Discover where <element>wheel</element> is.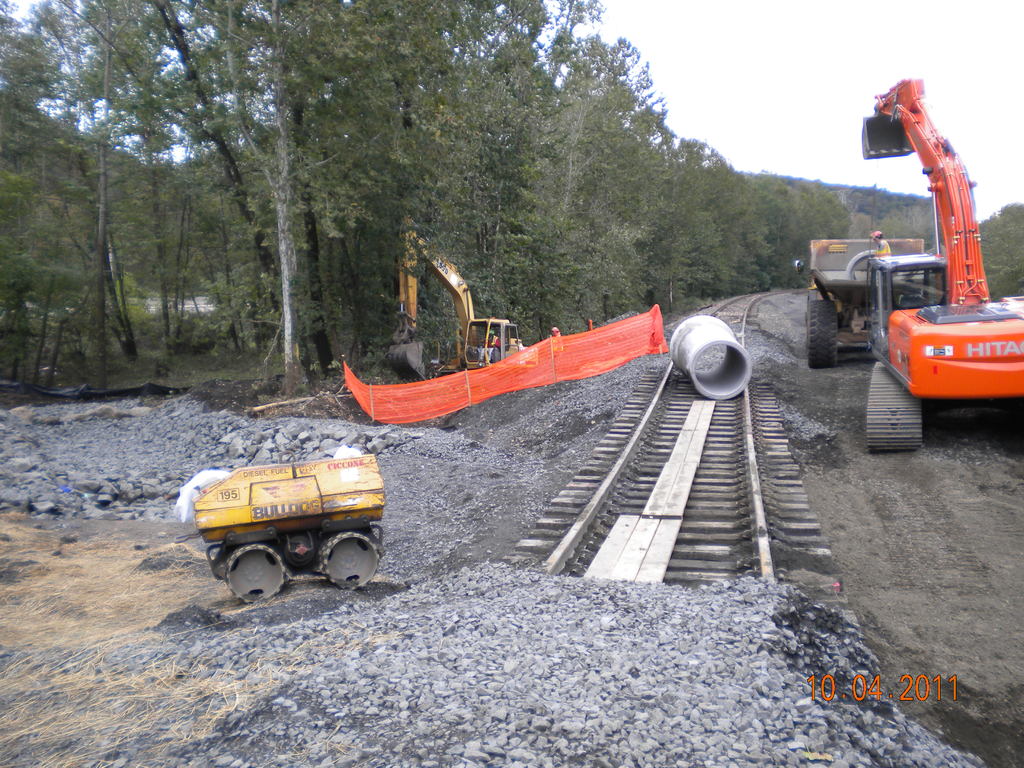
Discovered at 314/531/381/592.
